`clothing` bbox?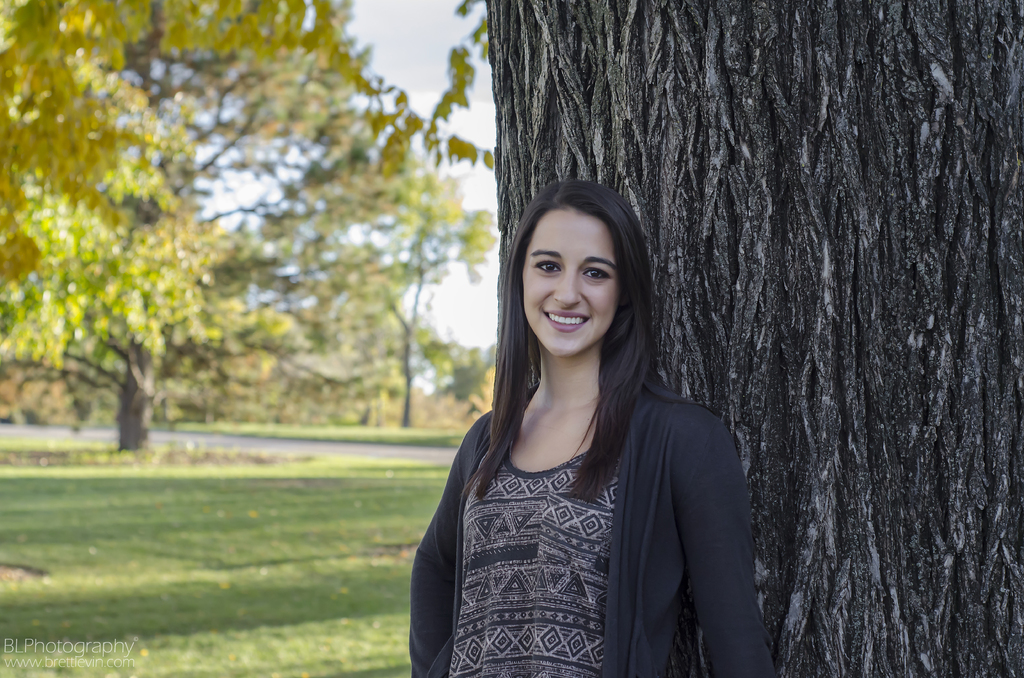
detection(402, 316, 762, 665)
